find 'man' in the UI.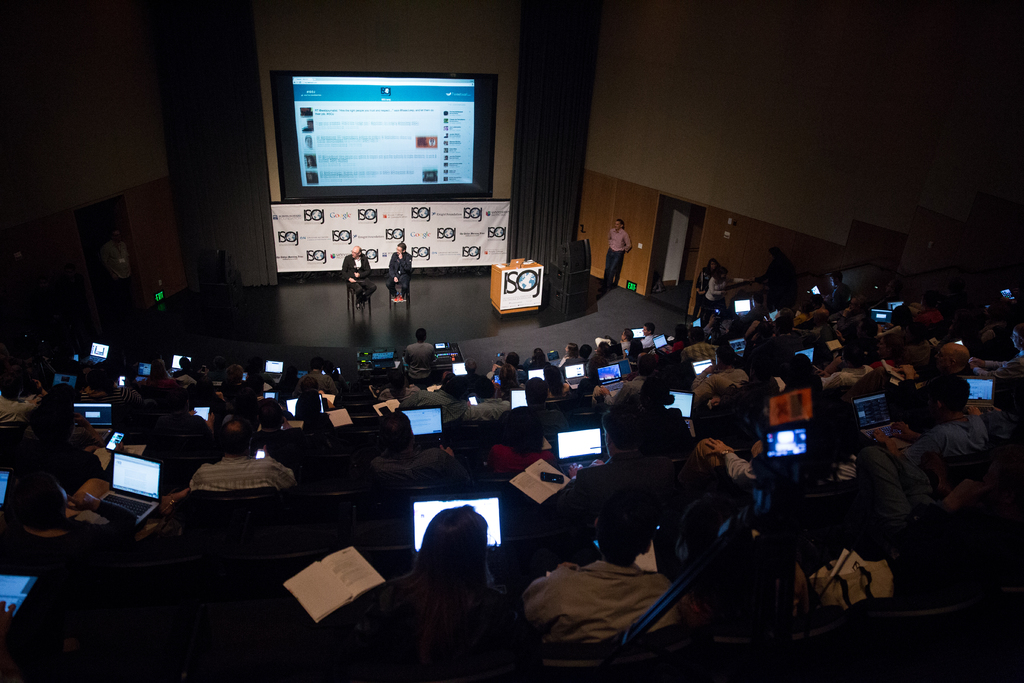
UI element at l=381, t=242, r=412, b=300.
